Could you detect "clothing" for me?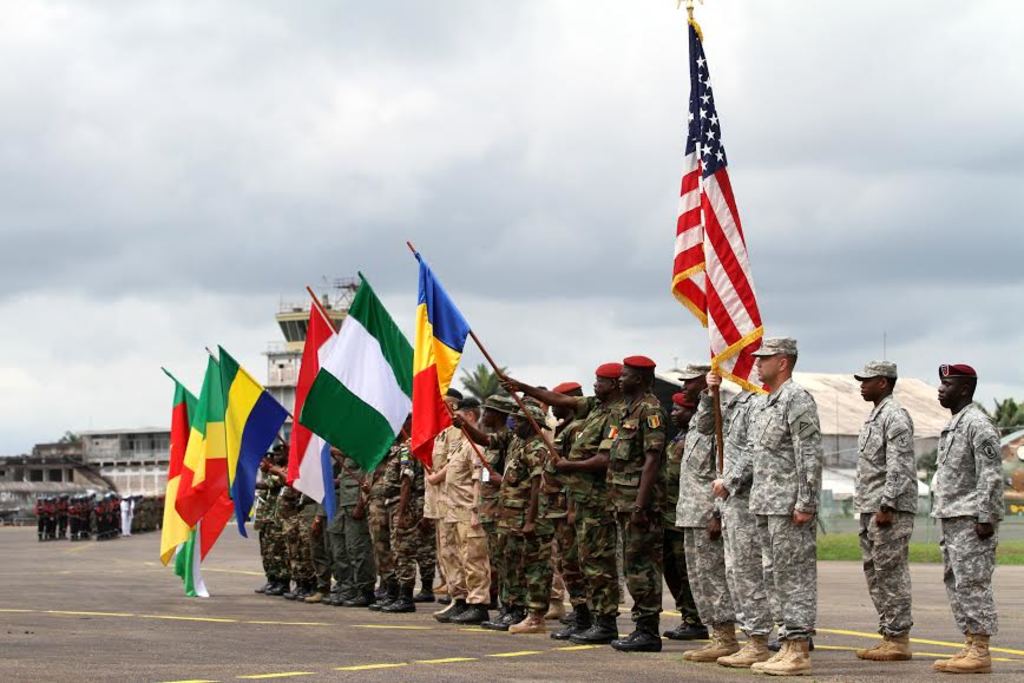
Detection result: bbox=(702, 387, 756, 638).
